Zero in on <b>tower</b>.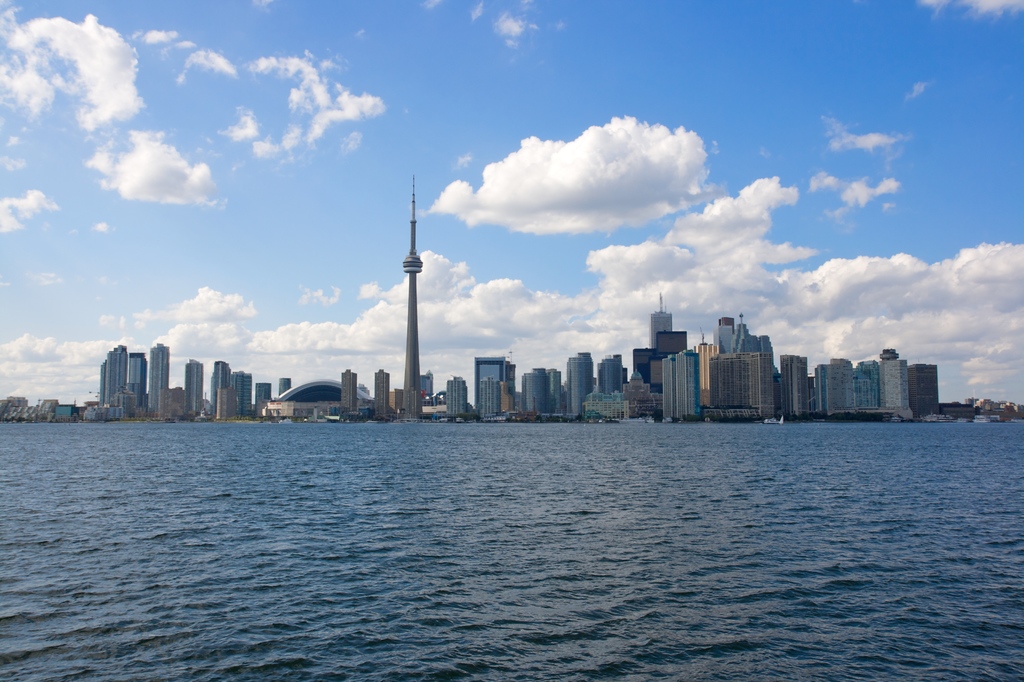
Zeroed in: crop(600, 359, 620, 420).
